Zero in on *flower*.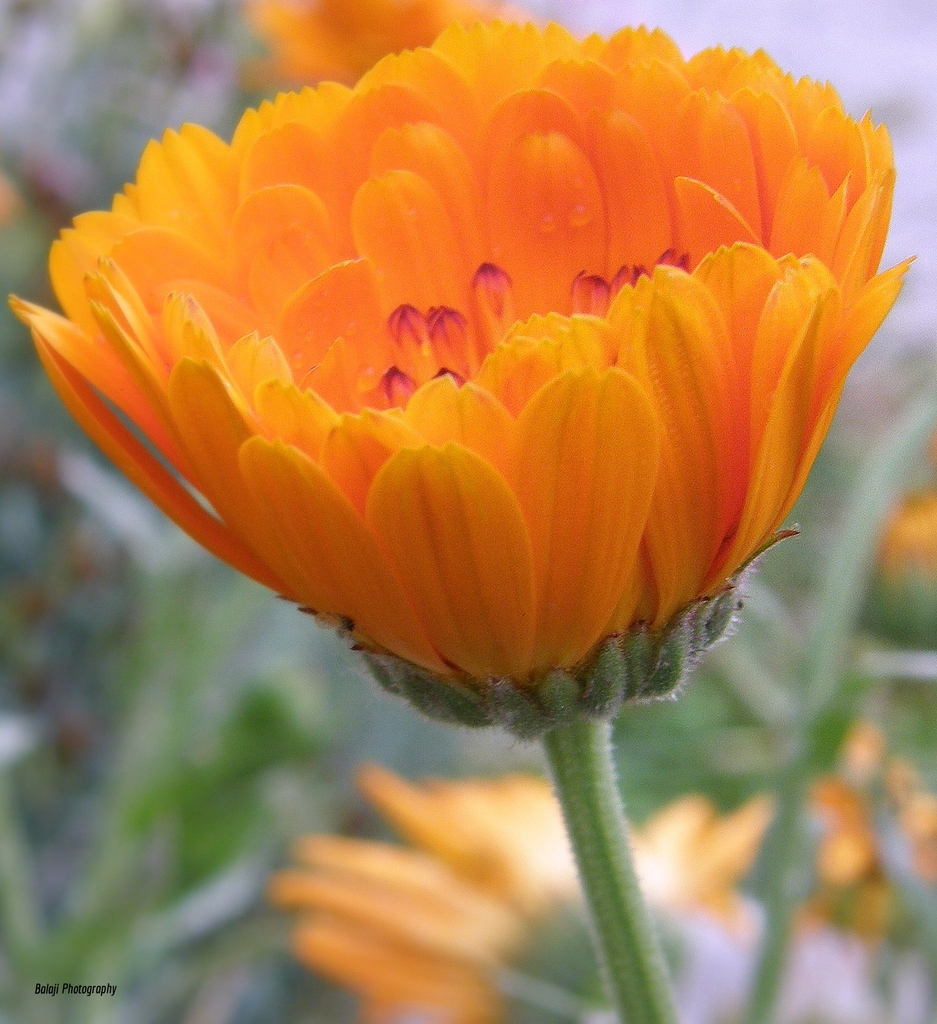
Zeroed in: region(801, 720, 936, 956).
